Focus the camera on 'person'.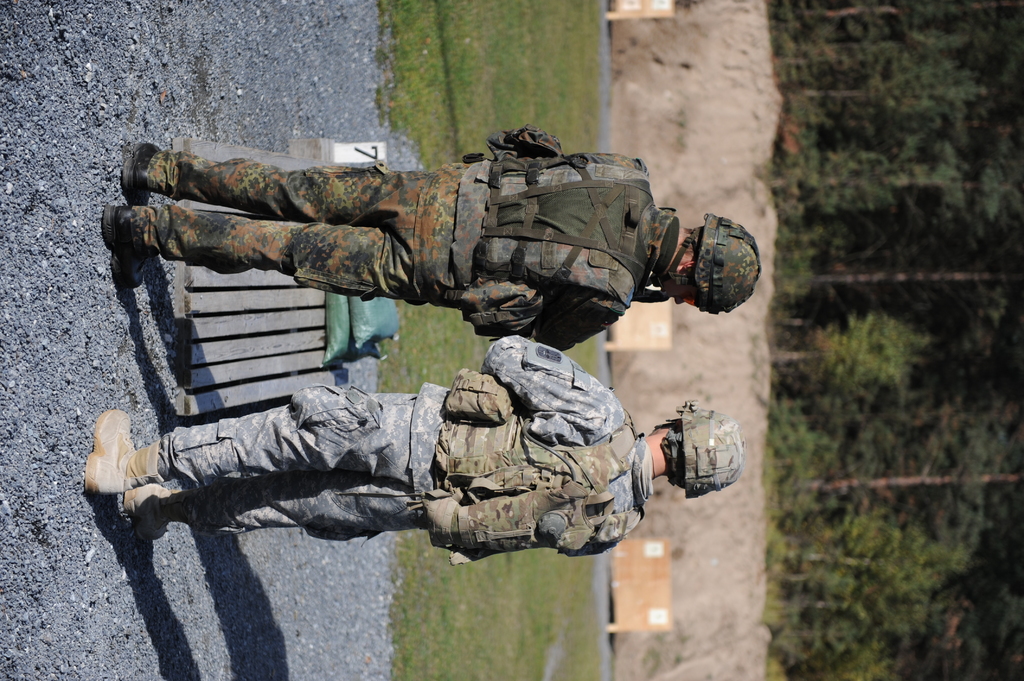
Focus region: BBox(94, 128, 758, 338).
